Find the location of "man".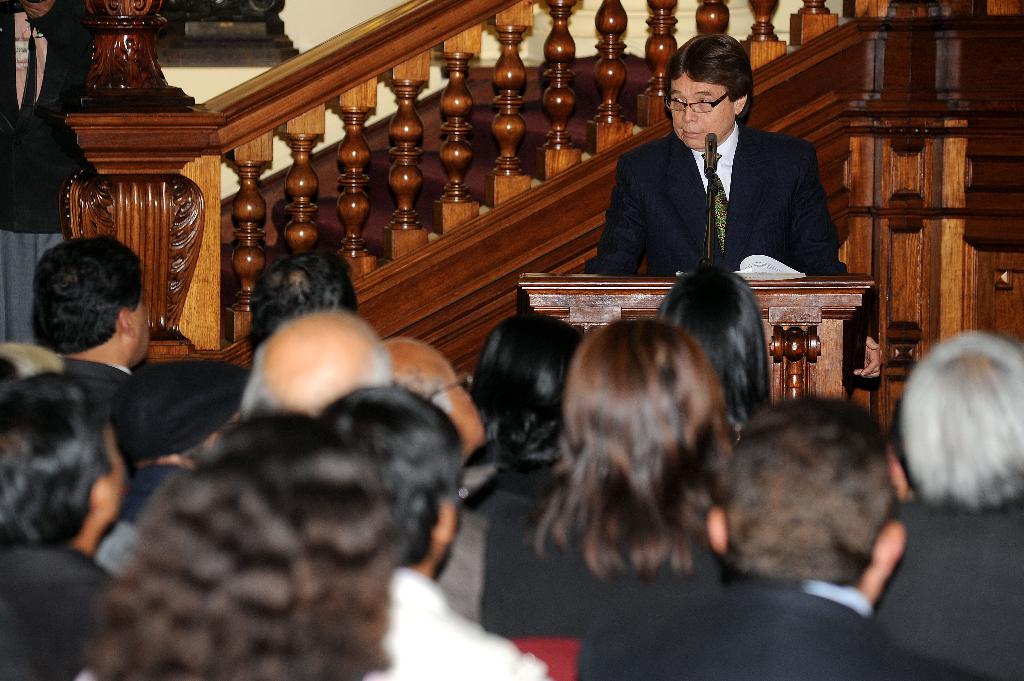
Location: 583, 400, 964, 680.
